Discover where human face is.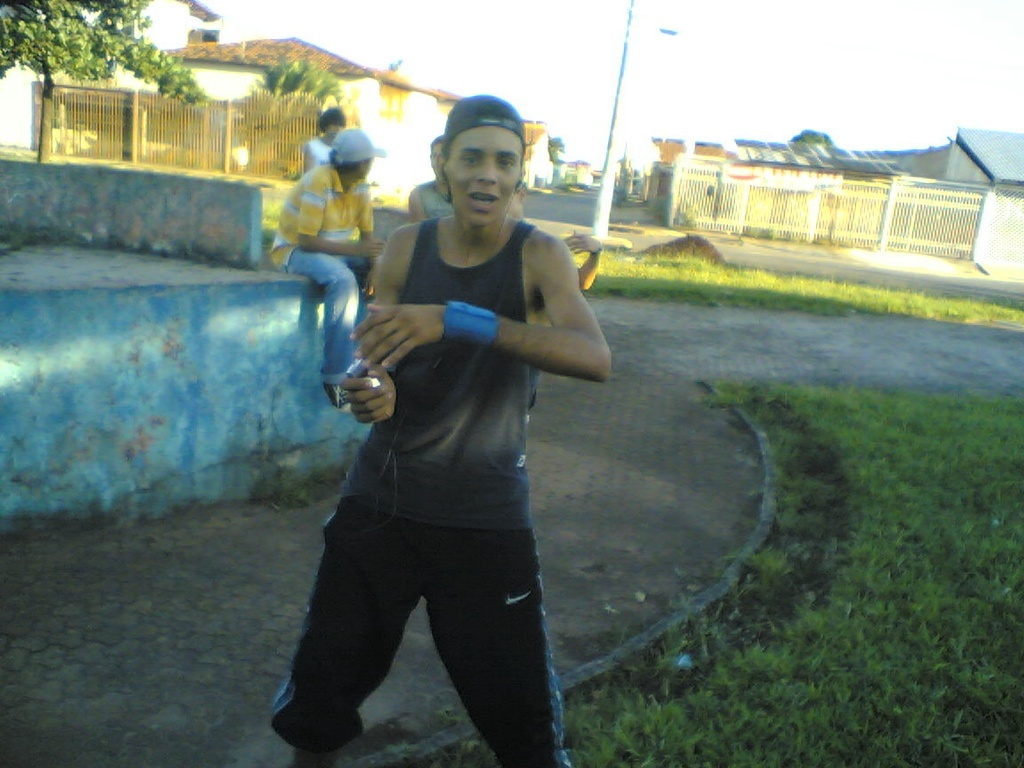
Discovered at left=422, top=140, right=448, bottom=188.
